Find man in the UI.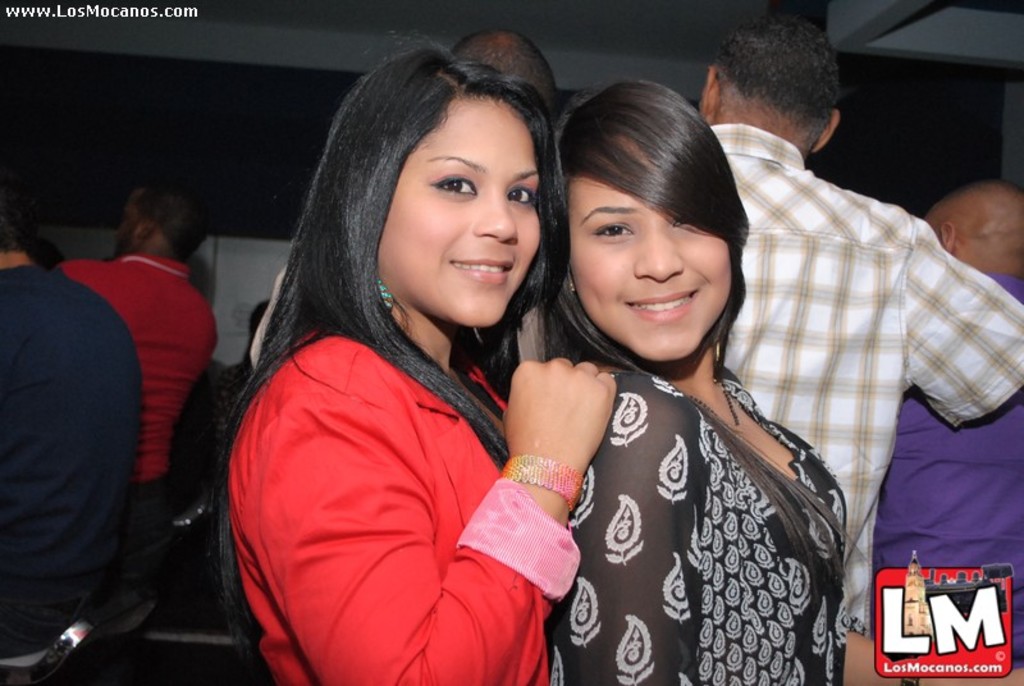
UI element at box=[876, 182, 1023, 666].
